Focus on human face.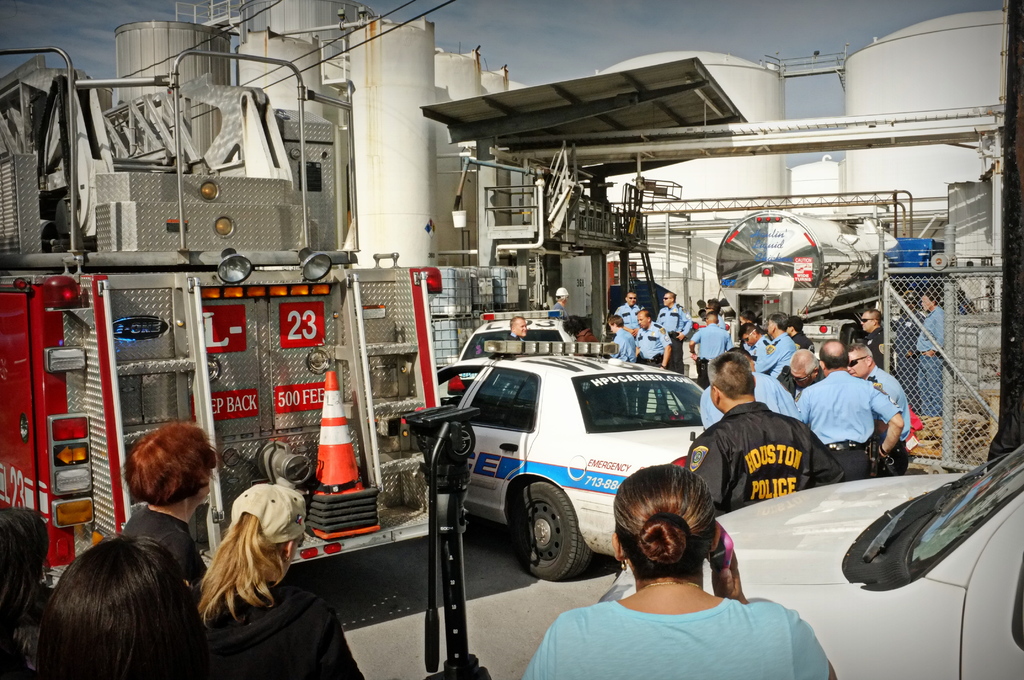
Focused at {"x1": 916, "y1": 290, "x2": 932, "y2": 312}.
